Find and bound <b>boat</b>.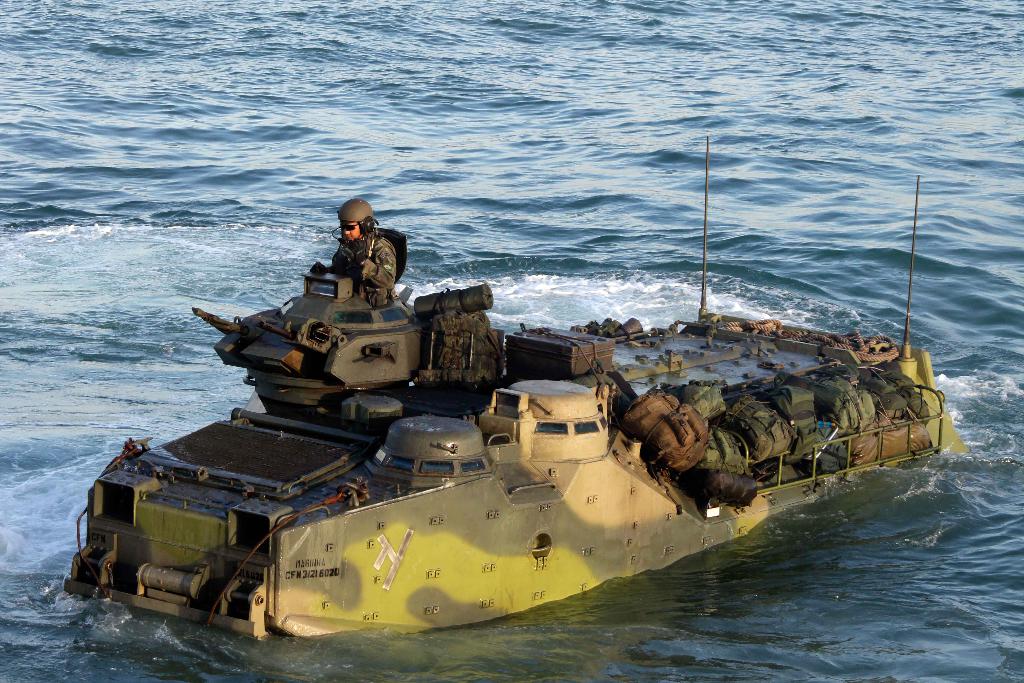
Bound: crop(51, 205, 954, 612).
